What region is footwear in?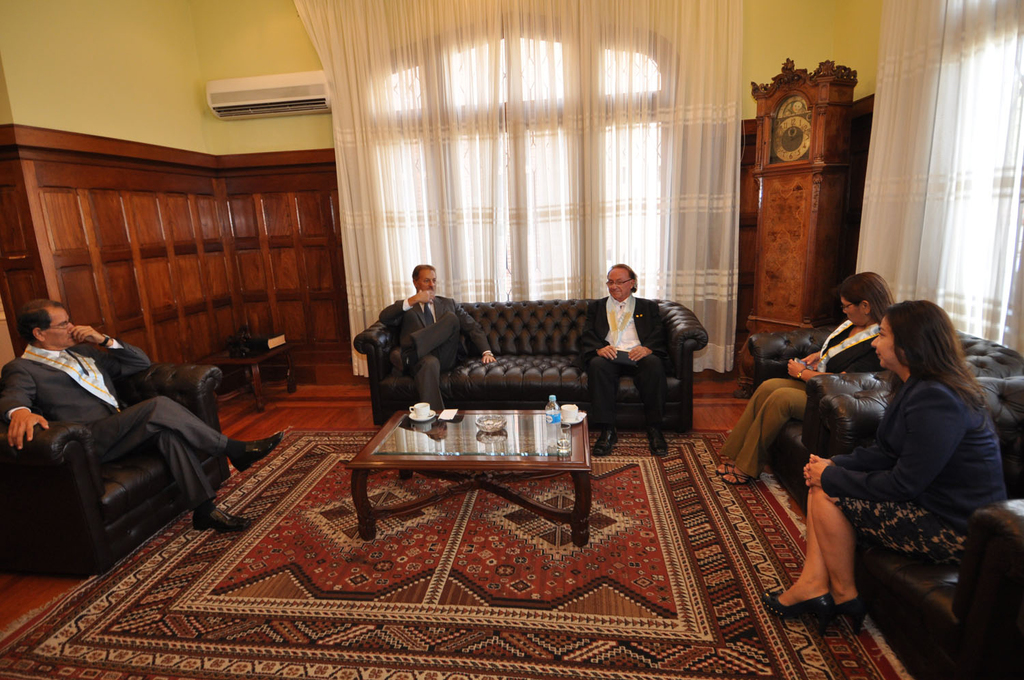
[649, 431, 664, 455].
